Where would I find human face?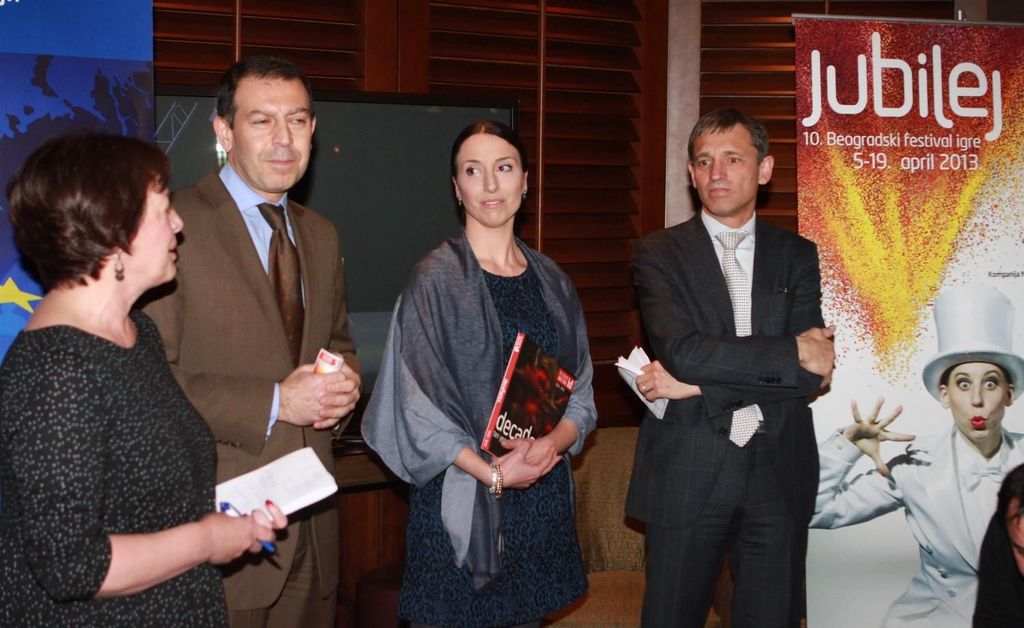
At x1=952, y1=361, x2=1011, y2=448.
